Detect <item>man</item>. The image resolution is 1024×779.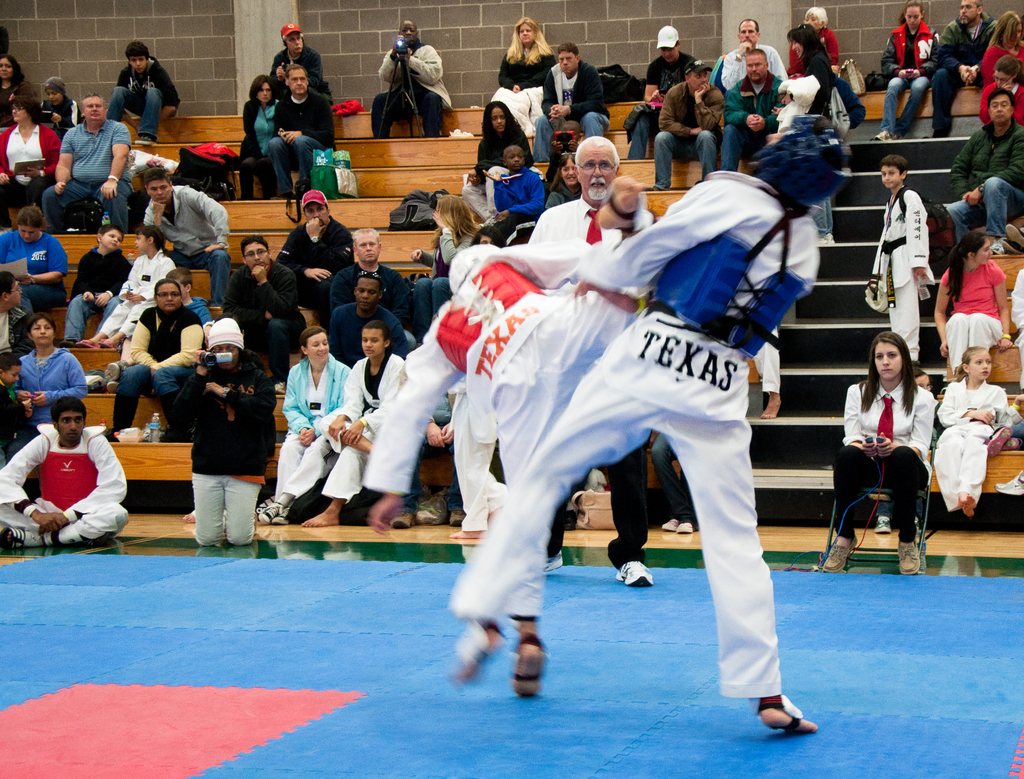
(41,93,133,224).
